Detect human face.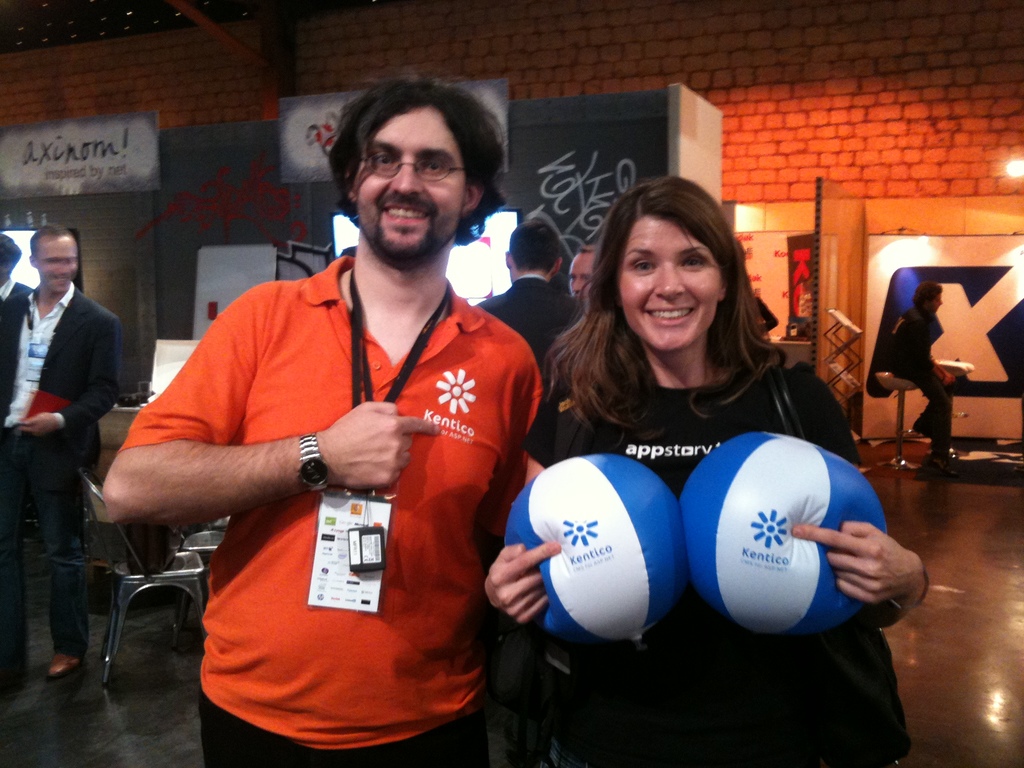
Detected at {"x1": 36, "y1": 238, "x2": 75, "y2": 295}.
